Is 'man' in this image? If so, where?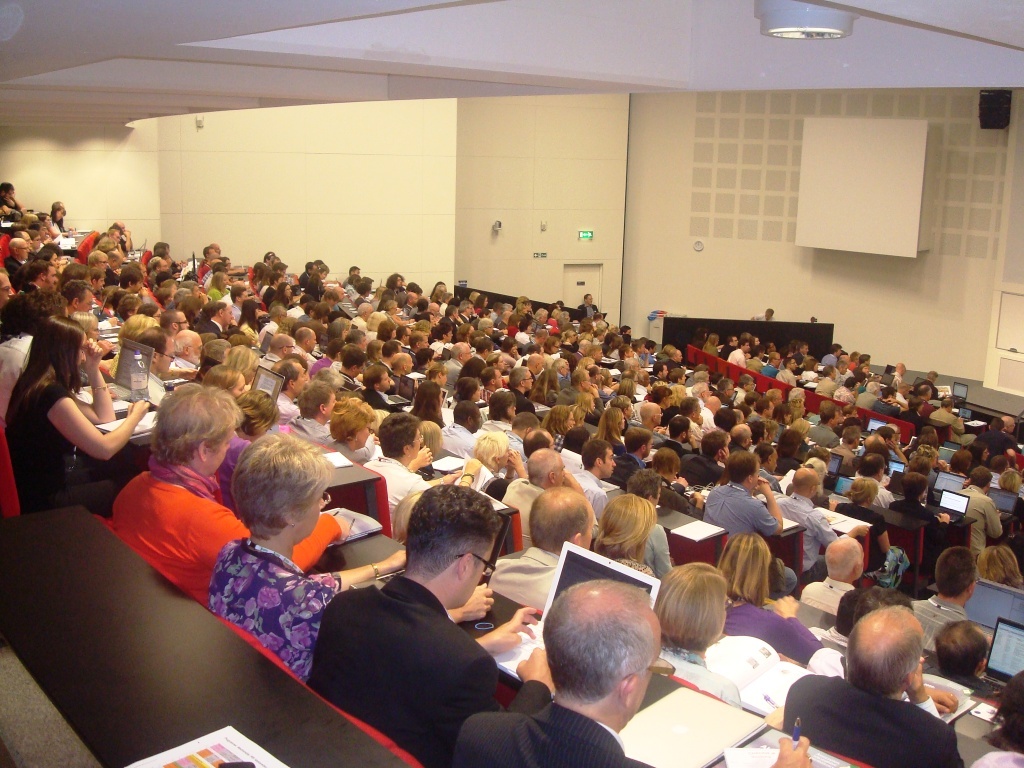
Yes, at x1=433, y1=405, x2=486, y2=448.
